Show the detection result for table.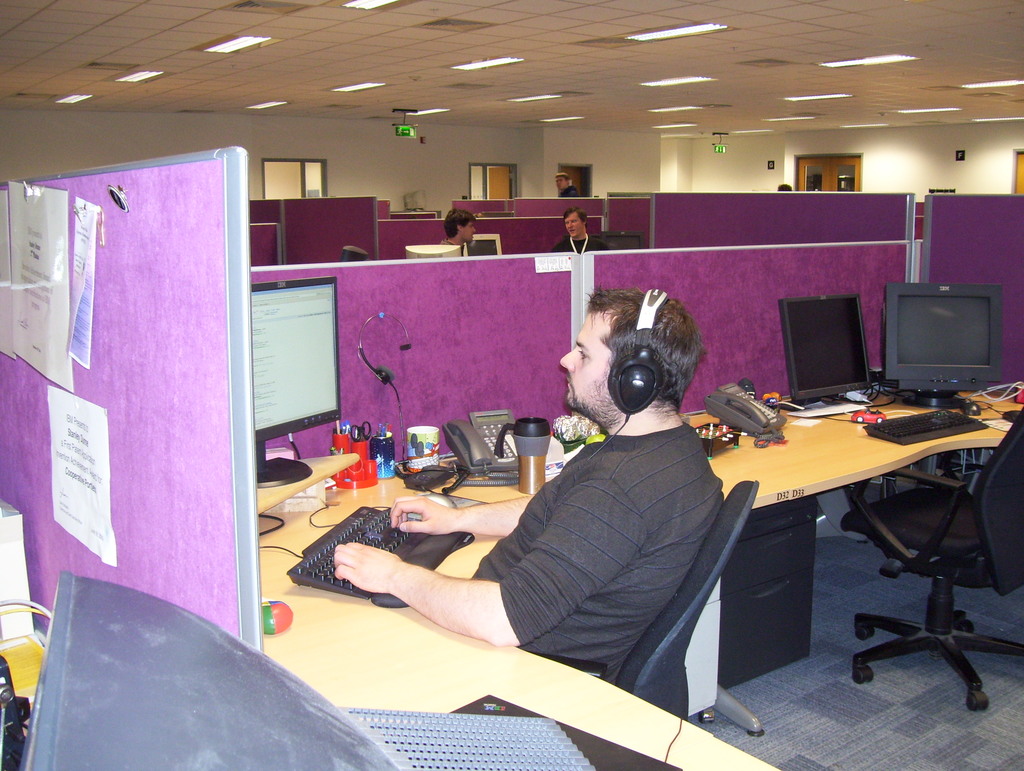
BBox(258, 387, 1023, 770).
